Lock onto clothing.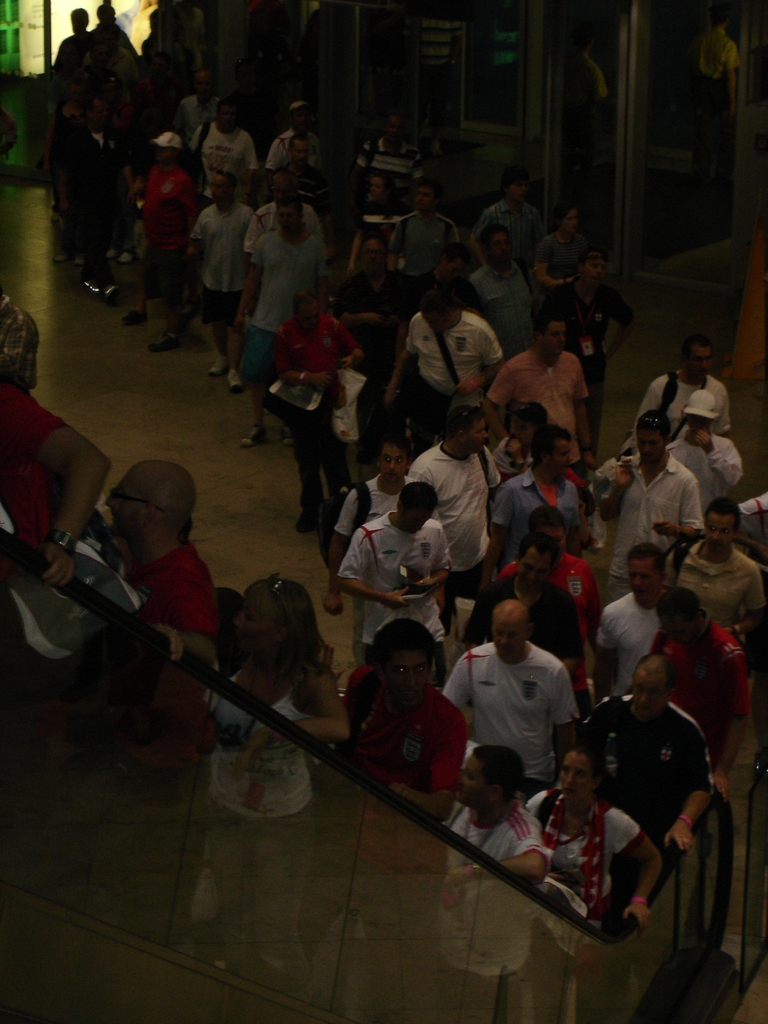
Locked: Rect(648, 620, 741, 745).
